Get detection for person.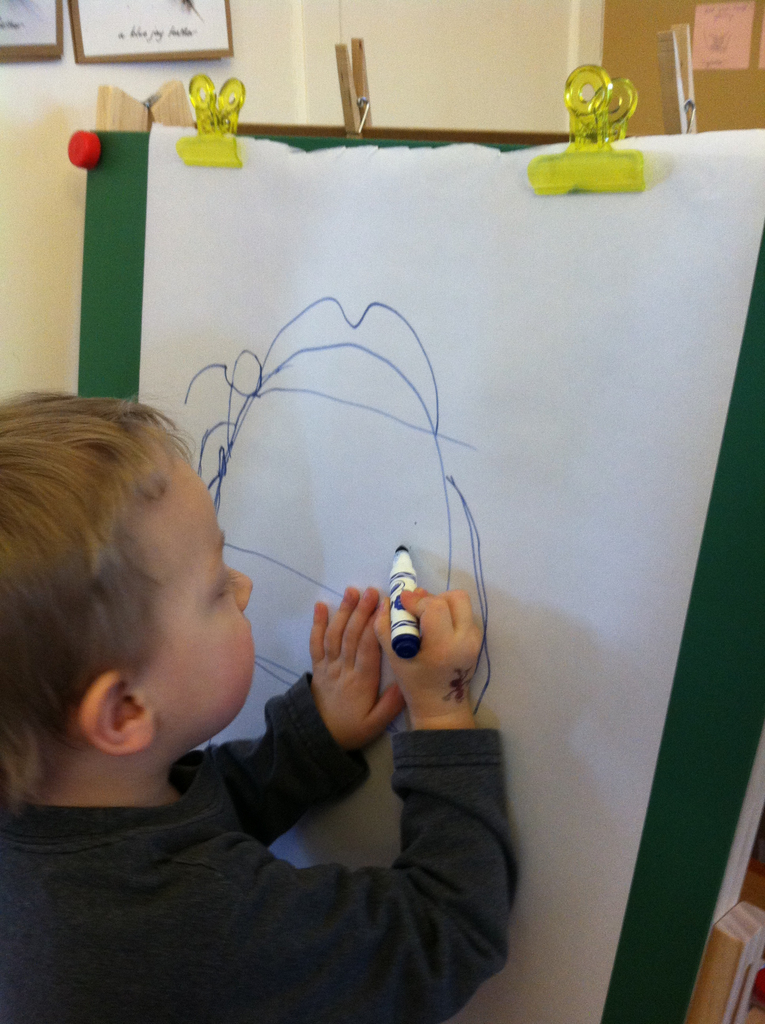
Detection: detection(0, 395, 525, 1023).
